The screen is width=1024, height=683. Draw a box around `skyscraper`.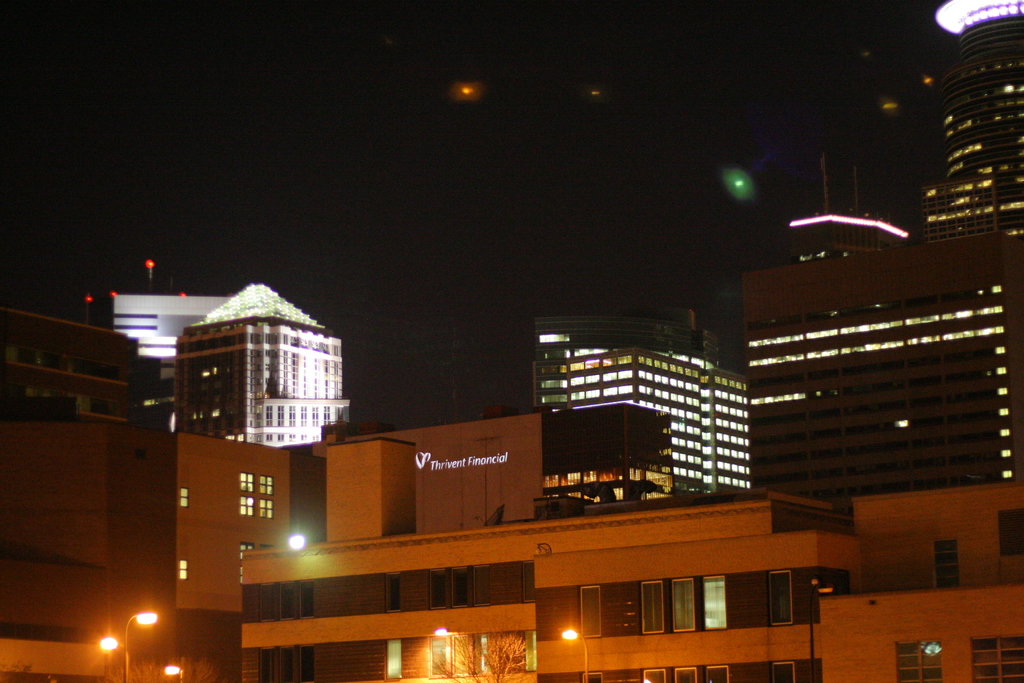
detection(143, 276, 367, 682).
